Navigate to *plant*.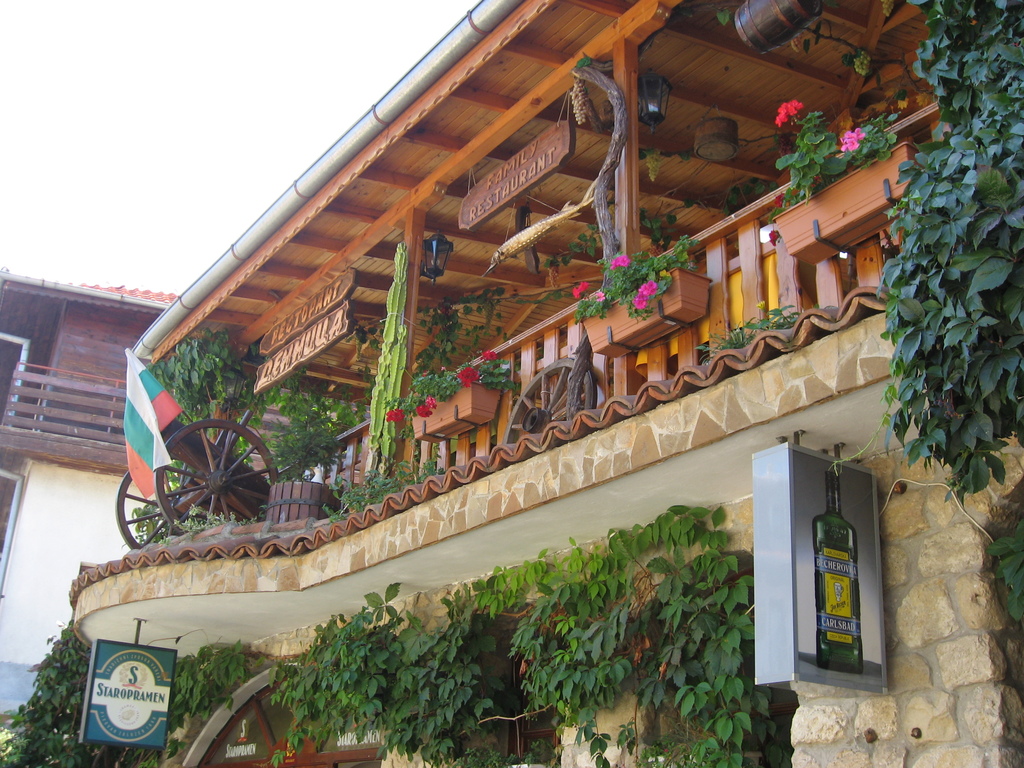
Navigation target: <region>540, 221, 611, 268</region>.
